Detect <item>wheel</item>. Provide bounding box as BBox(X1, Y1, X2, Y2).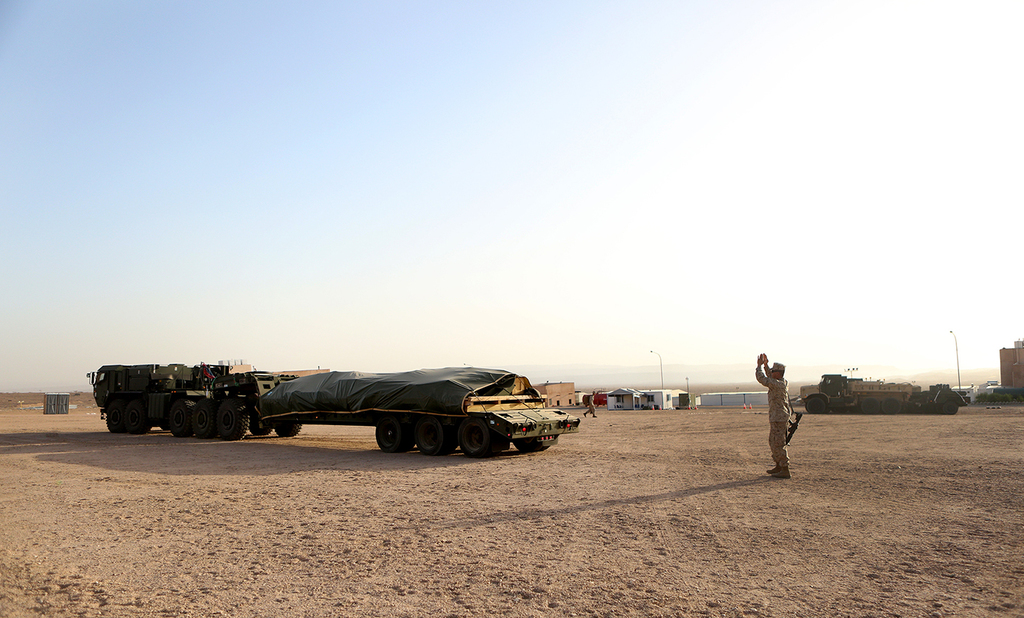
BBox(125, 404, 149, 434).
